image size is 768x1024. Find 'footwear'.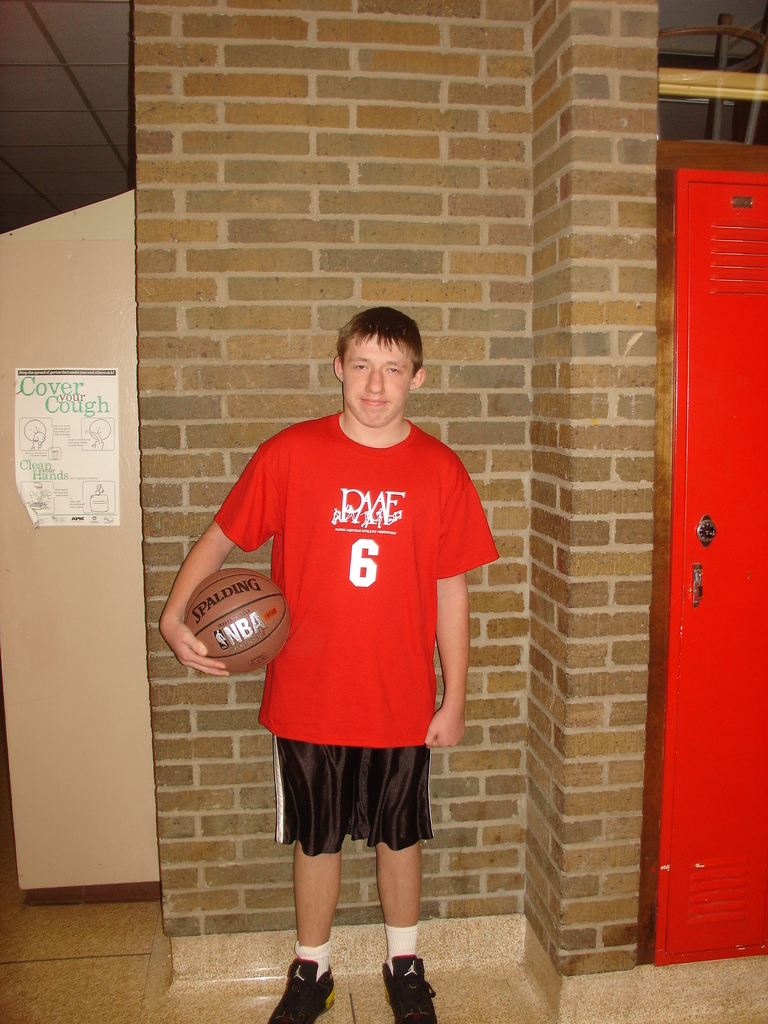
<box>265,956,335,1023</box>.
